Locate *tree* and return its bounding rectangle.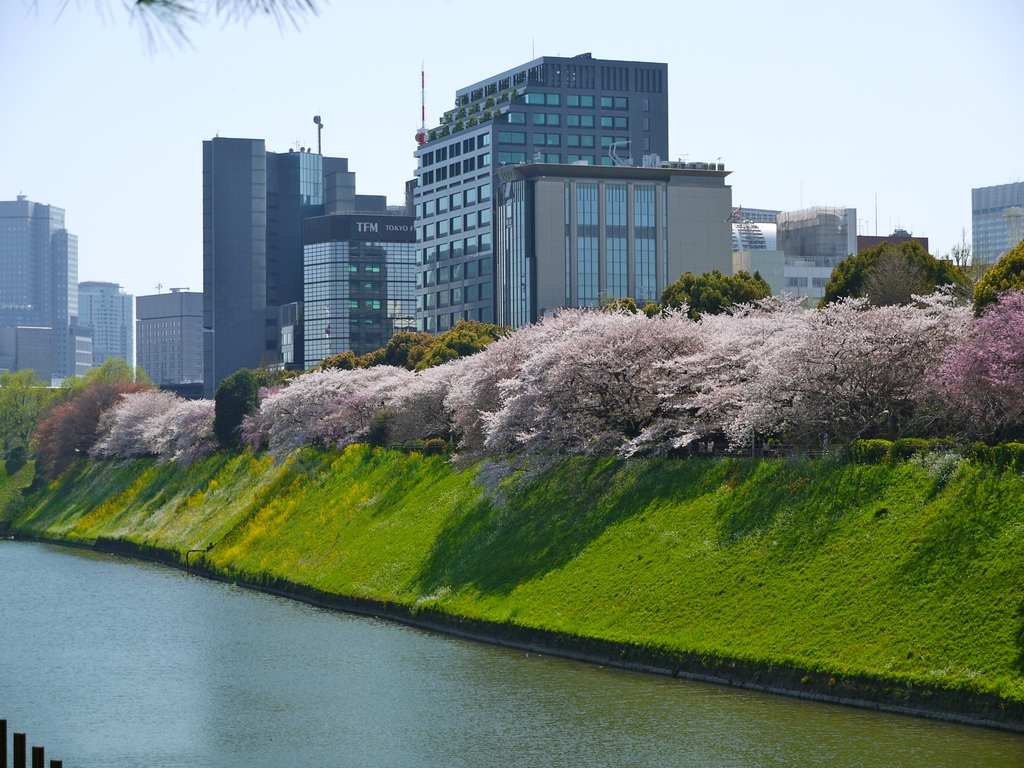
941, 262, 980, 302.
